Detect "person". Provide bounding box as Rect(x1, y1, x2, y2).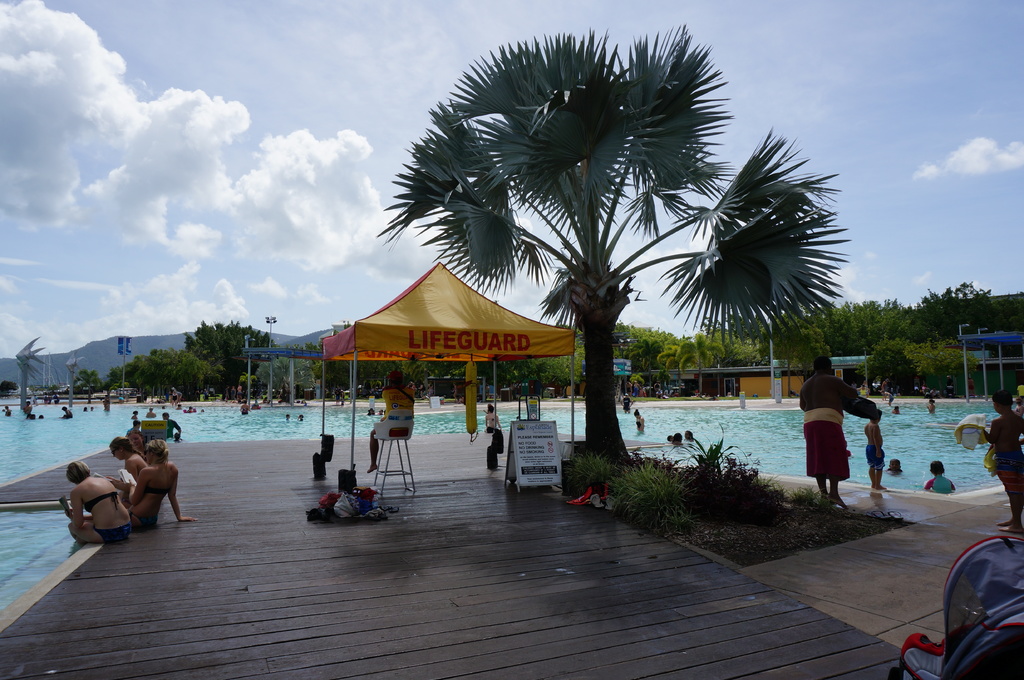
Rect(241, 398, 250, 418).
